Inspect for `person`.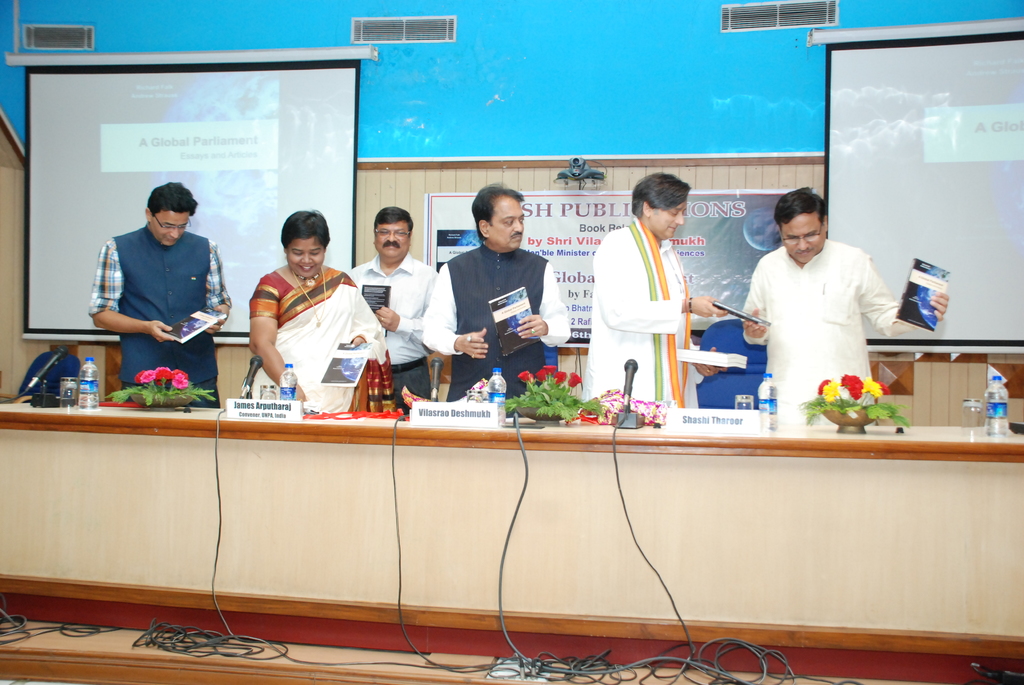
Inspection: l=580, t=171, r=730, b=407.
